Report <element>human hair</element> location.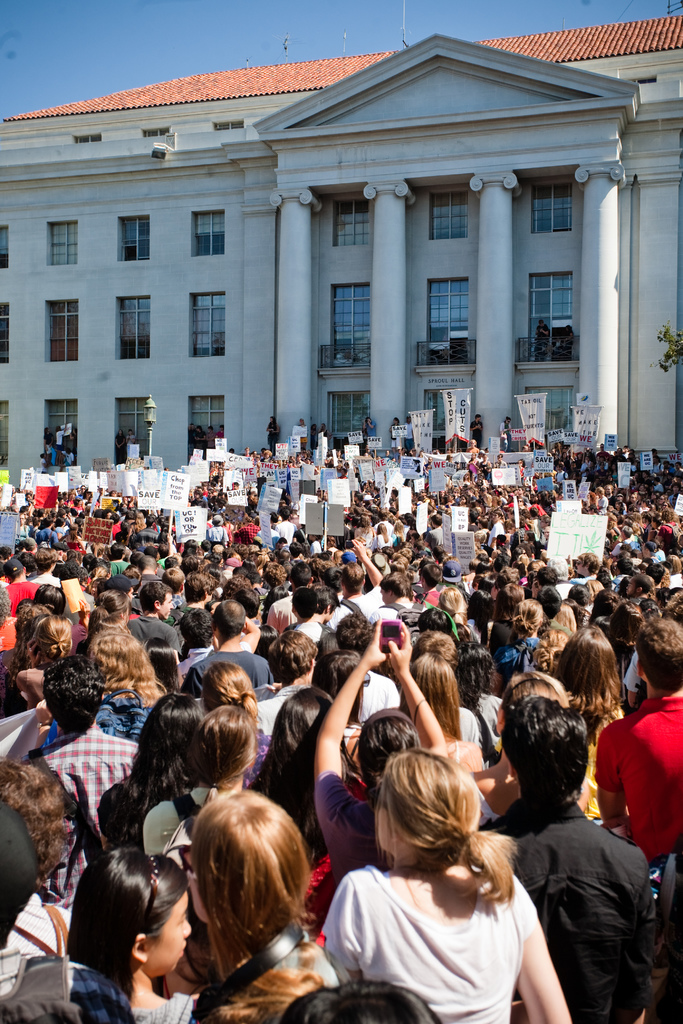
Report: <box>335,612,373,659</box>.
